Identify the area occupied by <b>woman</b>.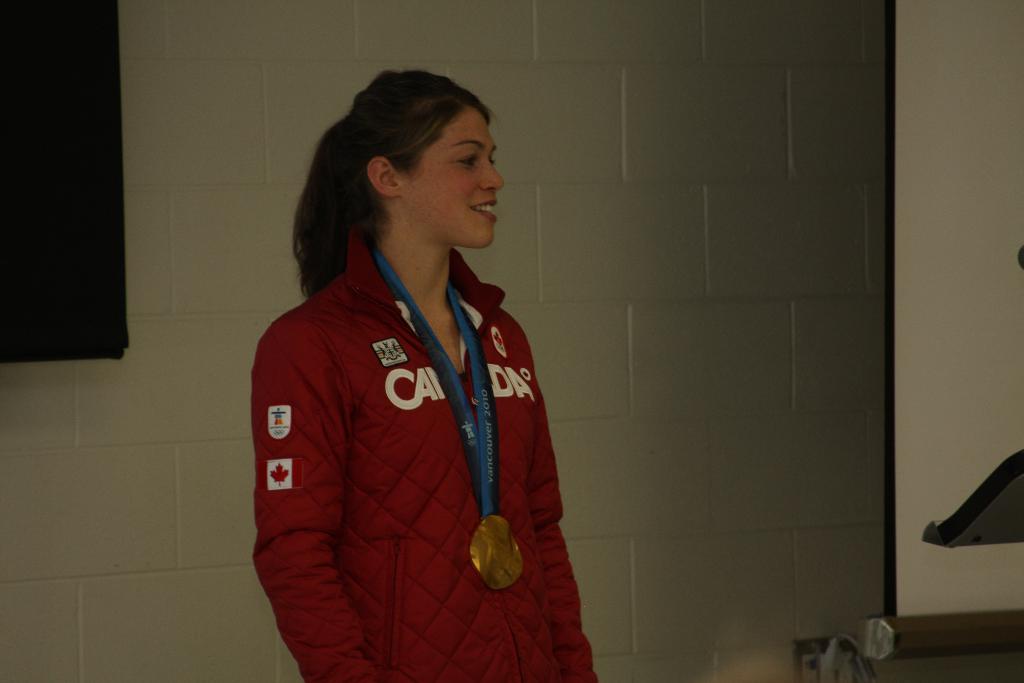
Area: detection(231, 72, 596, 675).
